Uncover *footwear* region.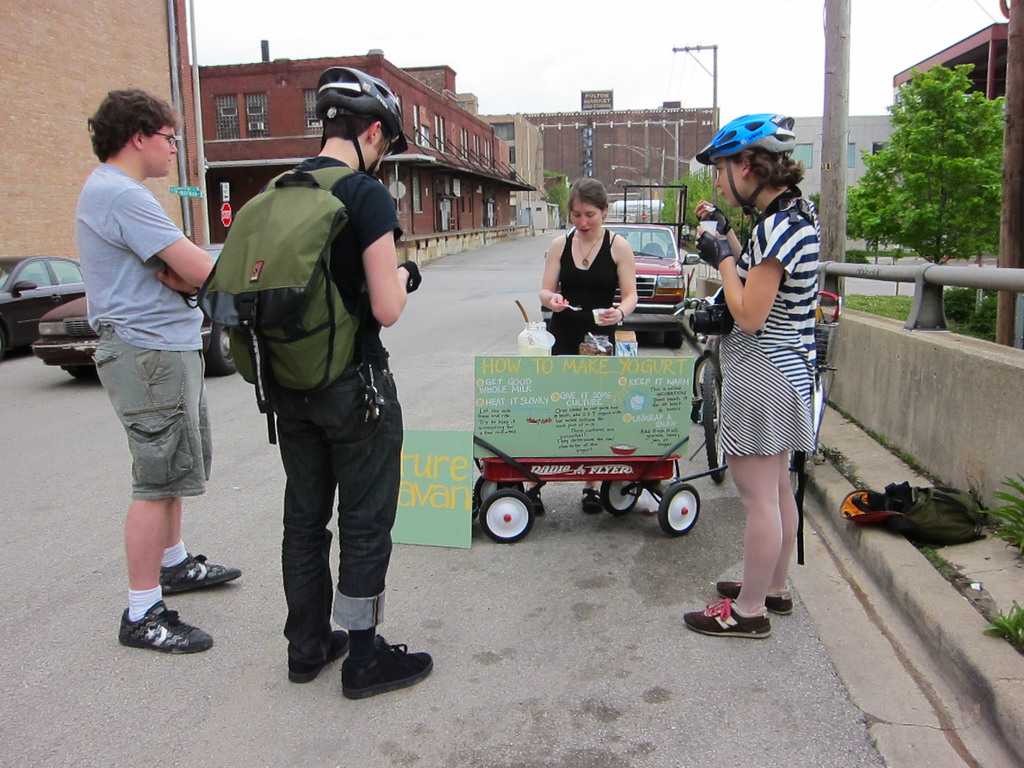
Uncovered: BBox(712, 579, 799, 620).
